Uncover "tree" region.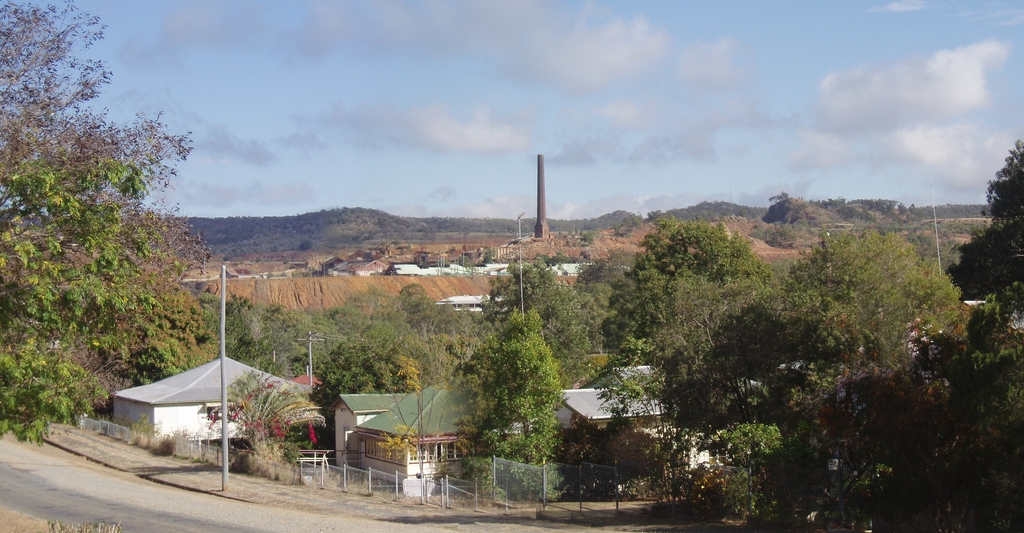
Uncovered: {"left": 451, "top": 278, "right": 564, "bottom": 474}.
